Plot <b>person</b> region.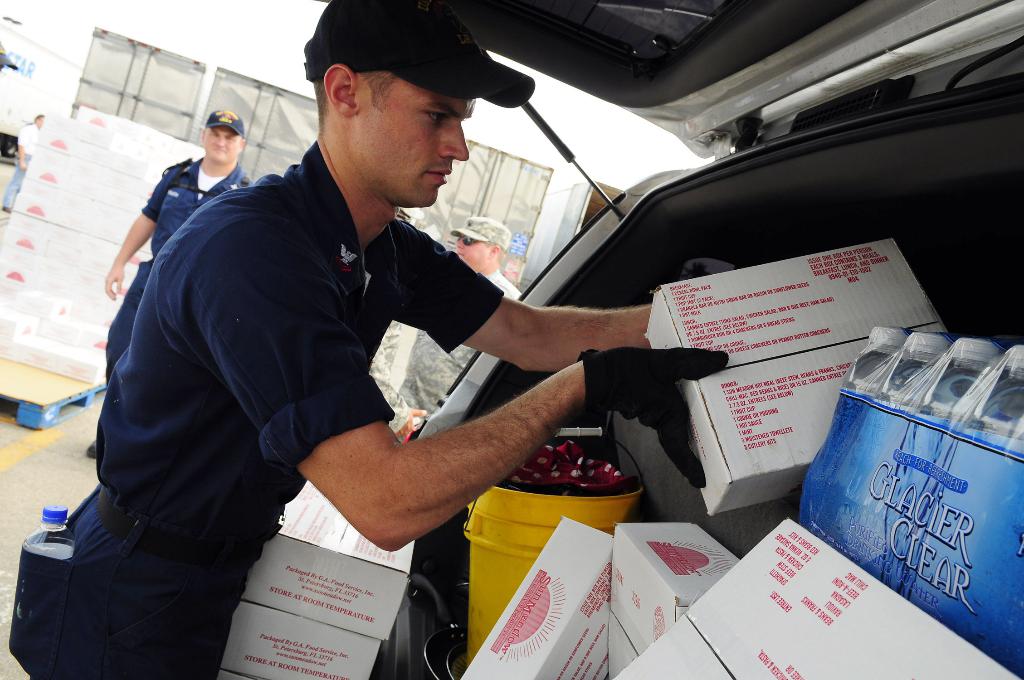
Plotted at <box>94,104,257,460</box>.
